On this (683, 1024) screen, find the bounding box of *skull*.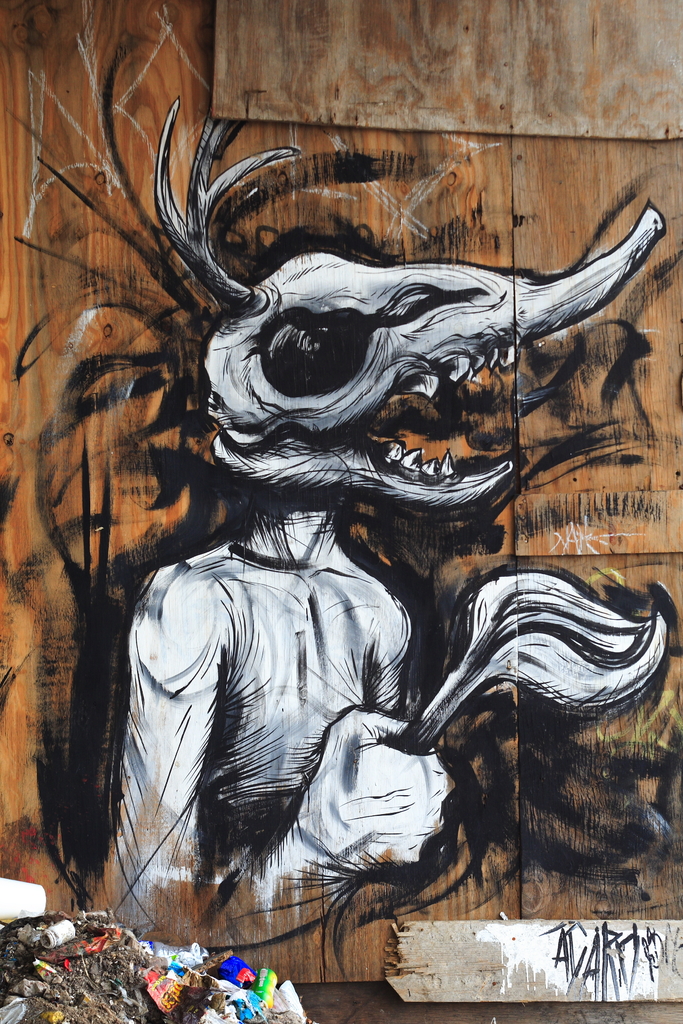
Bounding box: pyautogui.locateOnScreen(175, 196, 632, 539).
